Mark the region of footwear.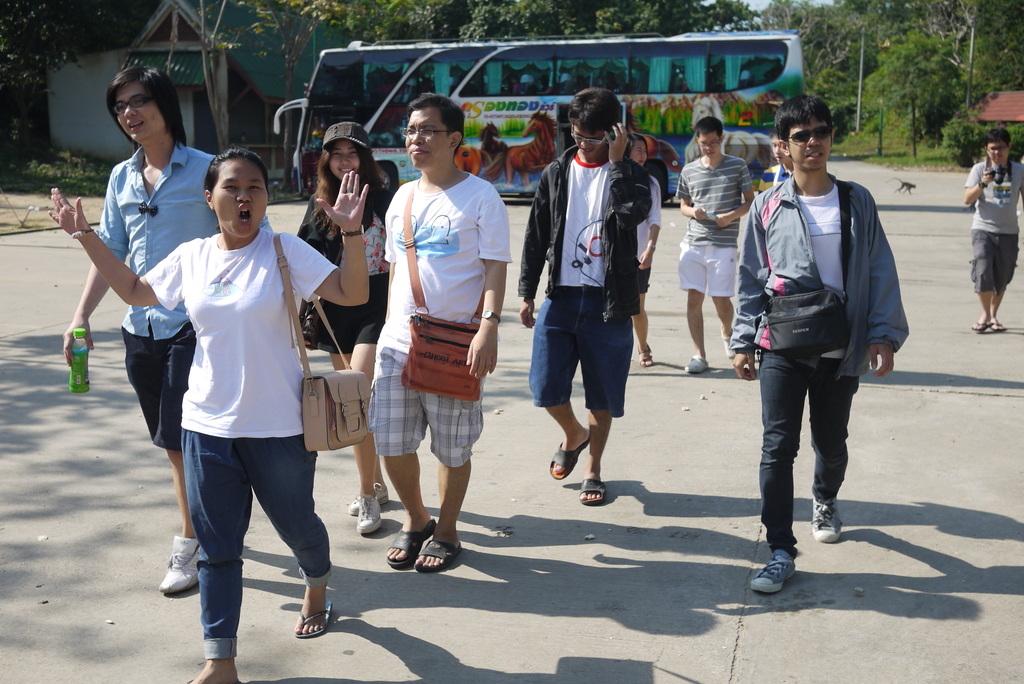
Region: 348,487,387,514.
